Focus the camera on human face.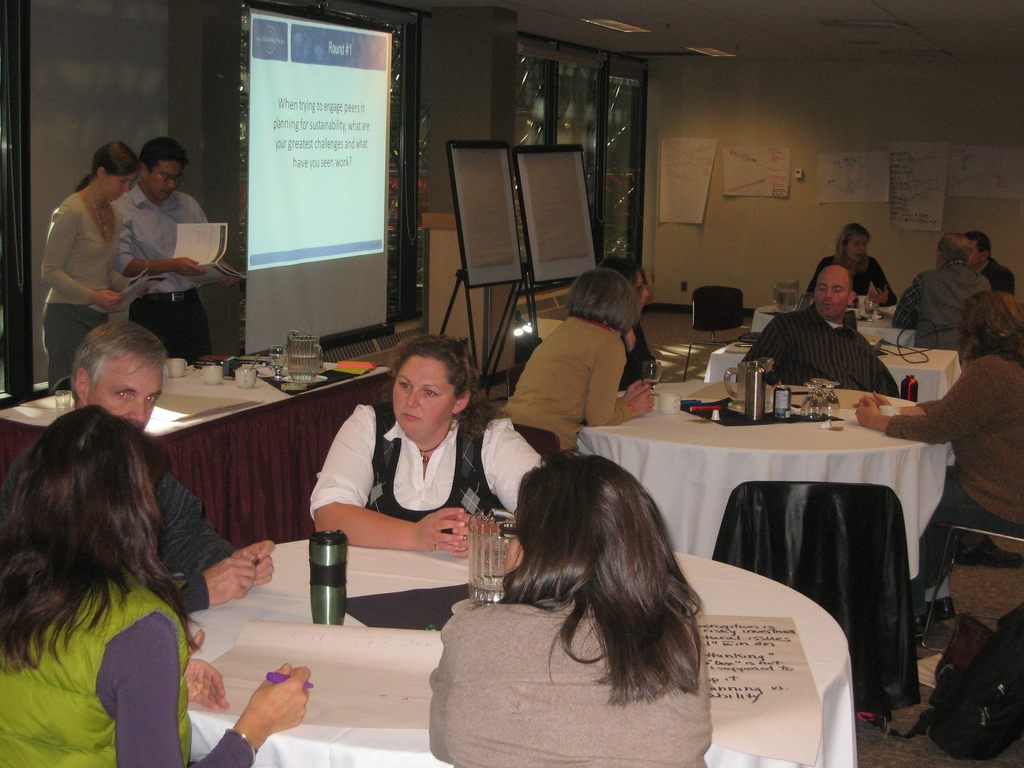
Focus region: <region>636, 270, 648, 307</region>.
